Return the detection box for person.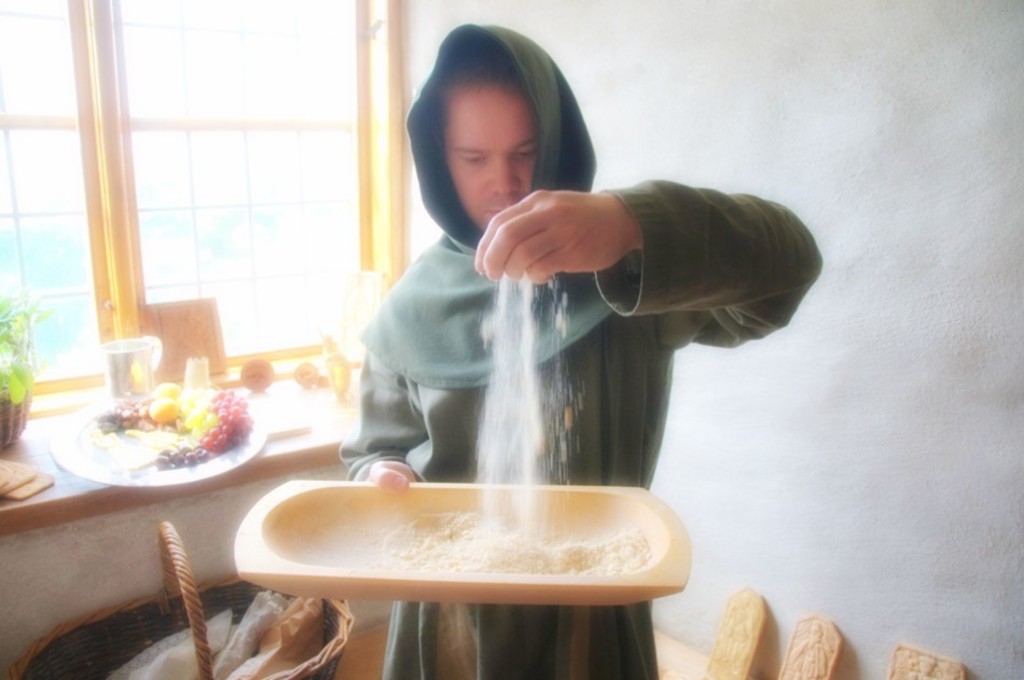
<box>317,38,777,608</box>.
